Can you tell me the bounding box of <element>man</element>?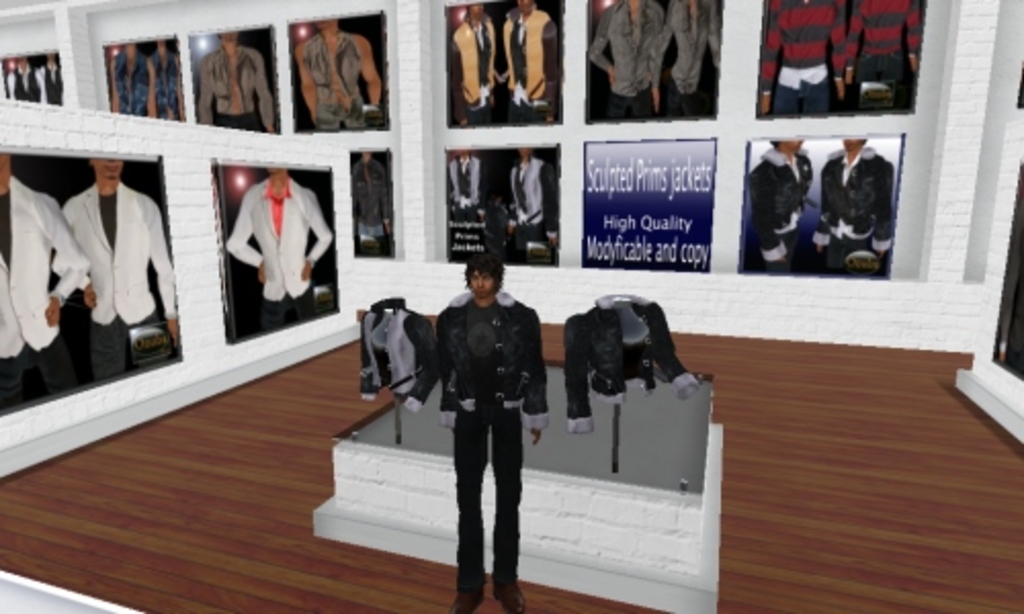
[737, 135, 817, 272].
